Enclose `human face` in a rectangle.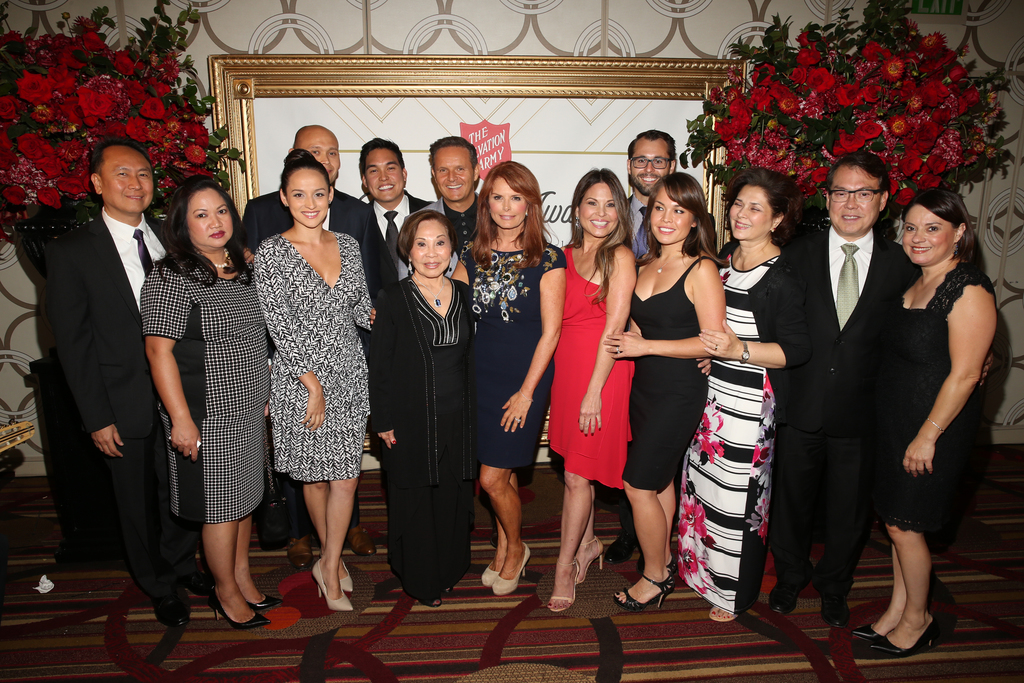
(902,208,955,262).
